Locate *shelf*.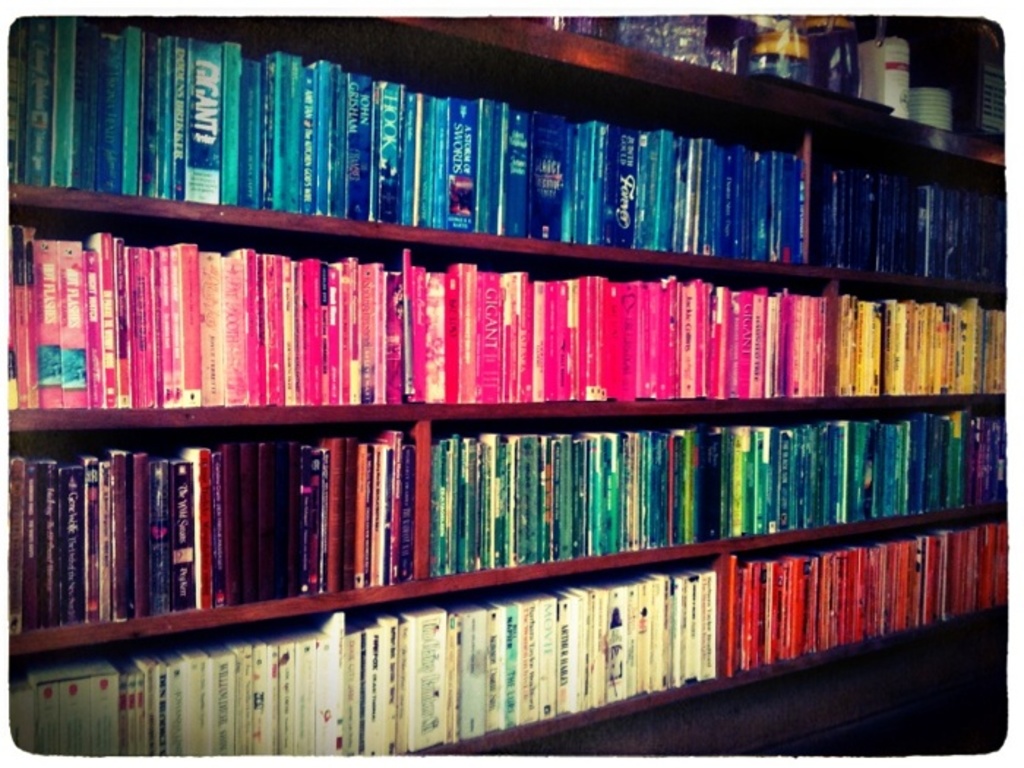
Bounding box: [837,262,1011,405].
